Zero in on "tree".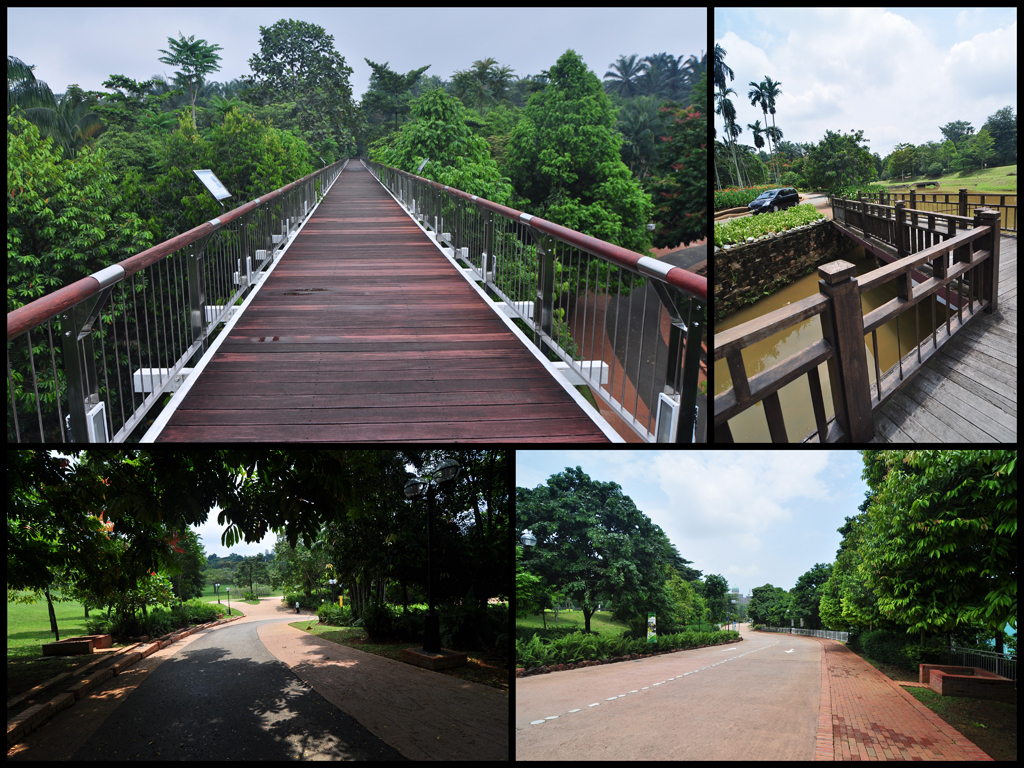
Zeroed in: (left=161, top=18, right=207, bottom=105).
